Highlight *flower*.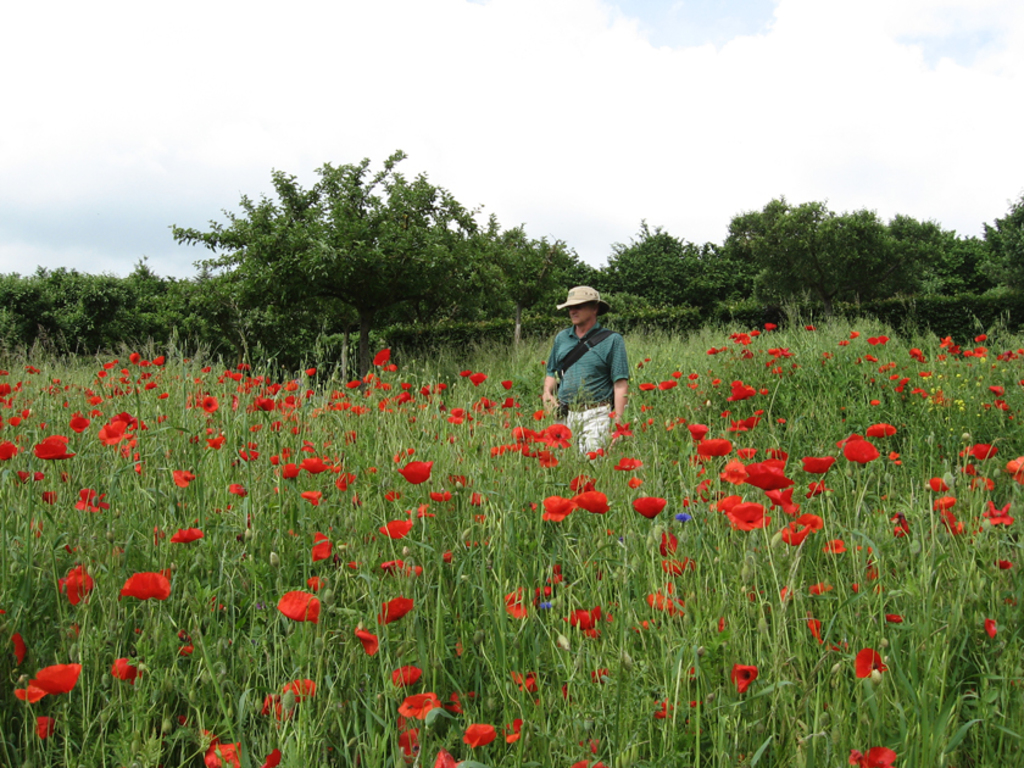
Highlighted region: 137:451:141:461.
